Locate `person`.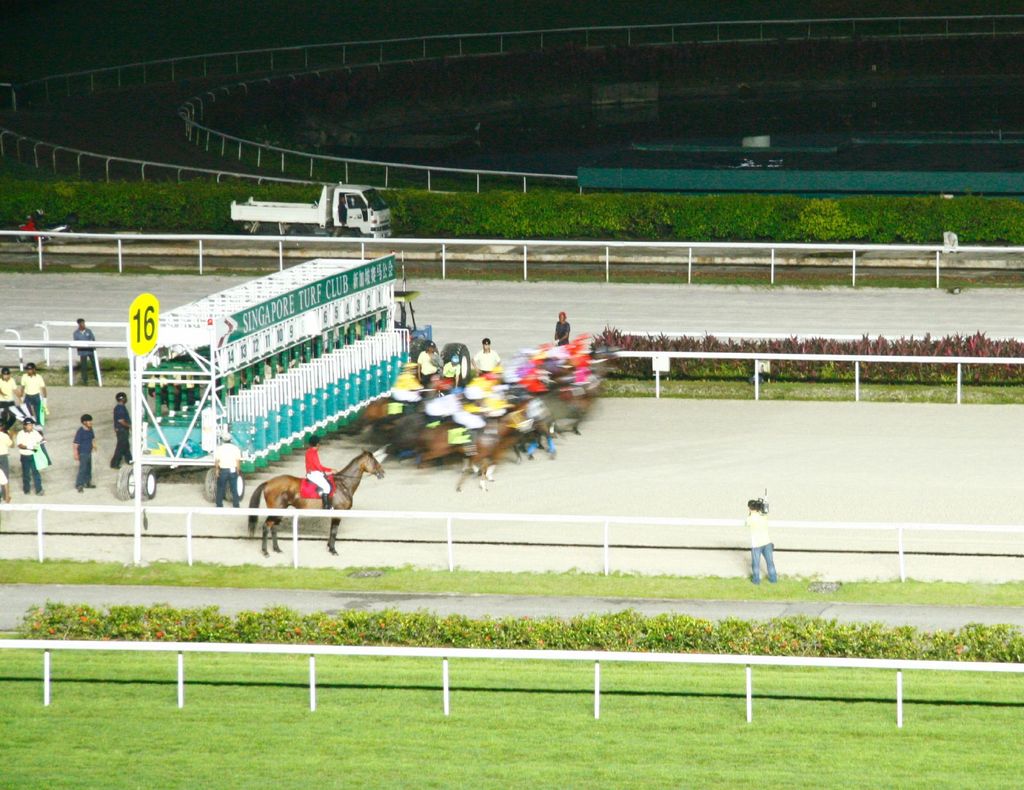
Bounding box: {"x1": 0, "y1": 427, "x2": 12, "y2": 498}.
